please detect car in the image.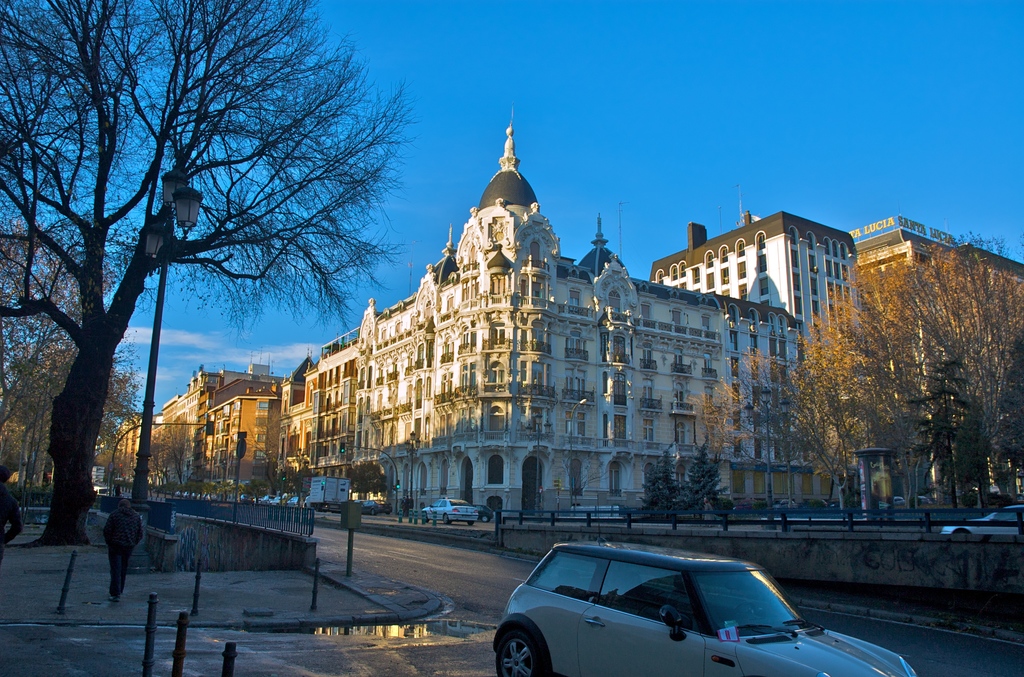
x1=415, y1=492, x2=483, y2=523.
